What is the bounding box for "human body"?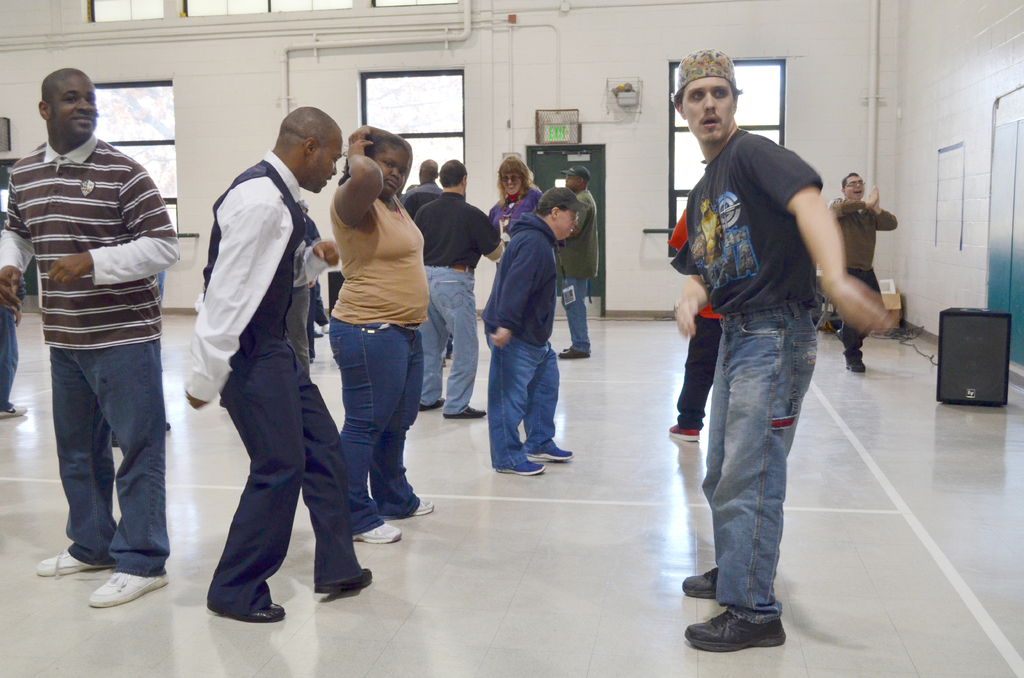
[414, 159, 501, 417].
